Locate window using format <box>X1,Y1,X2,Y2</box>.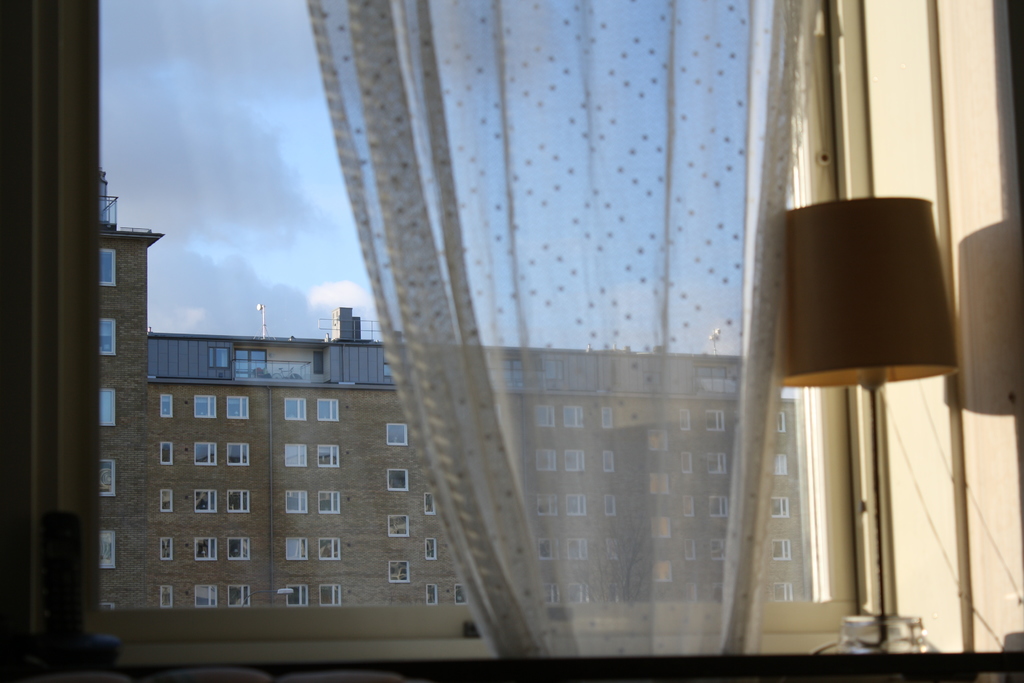
<box>315,541,339,562</box>.
